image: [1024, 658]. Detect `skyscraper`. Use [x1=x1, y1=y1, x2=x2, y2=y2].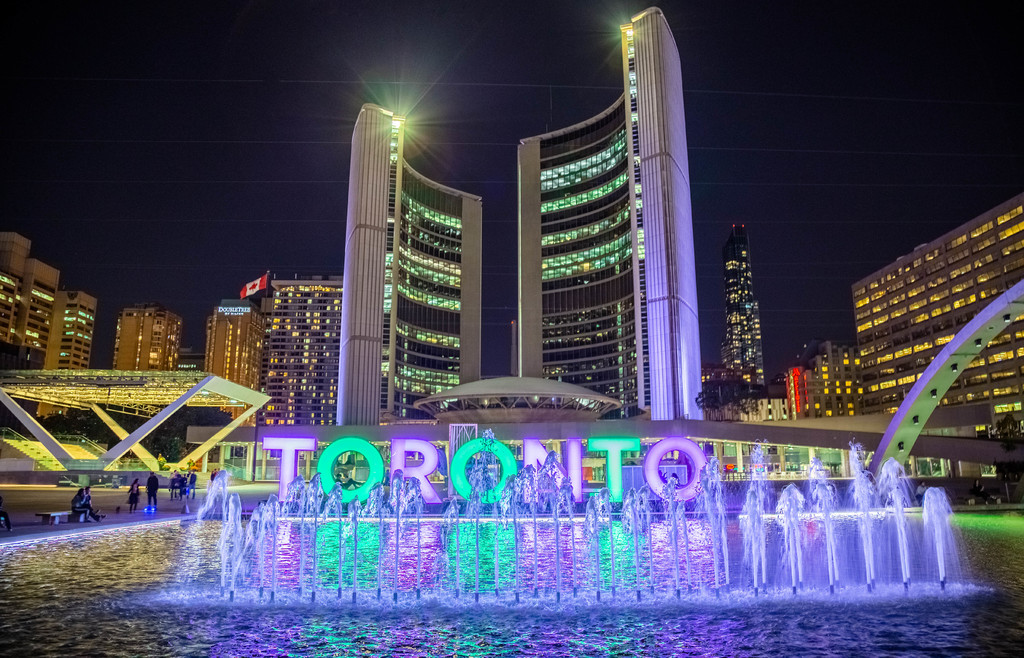
[x1=253, y1=273, x2=346, y2=424].
